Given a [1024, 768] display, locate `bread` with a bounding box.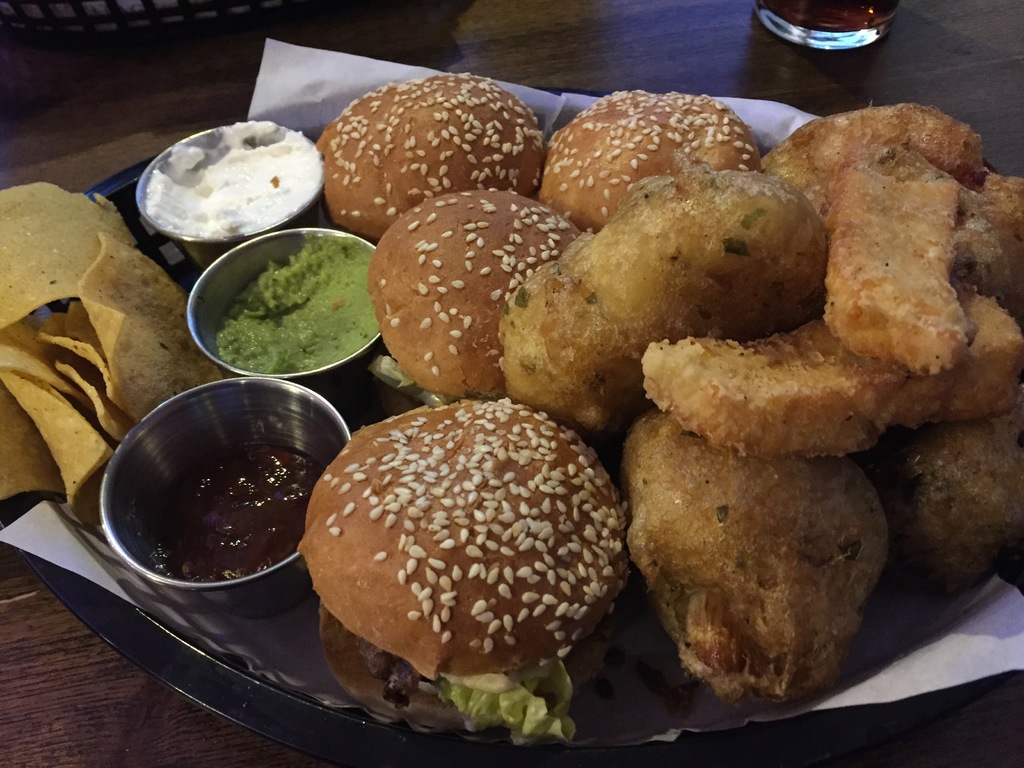
Located: 541:88:765:227.
